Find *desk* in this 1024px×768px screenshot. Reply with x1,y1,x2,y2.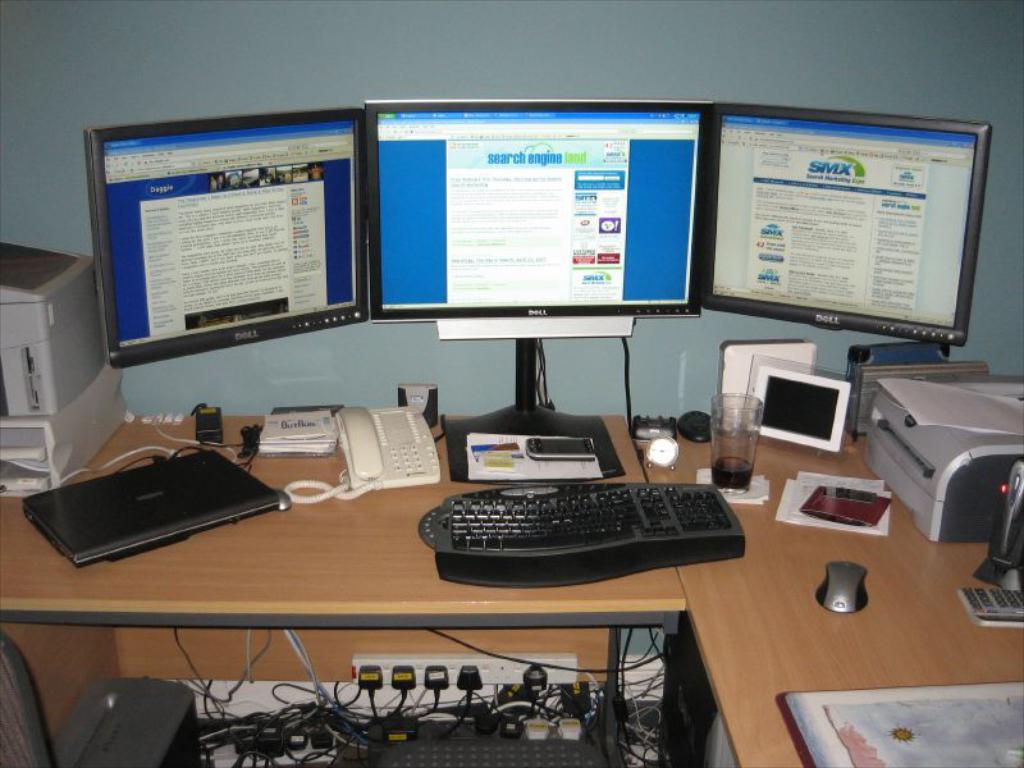
0,398,721,733.
